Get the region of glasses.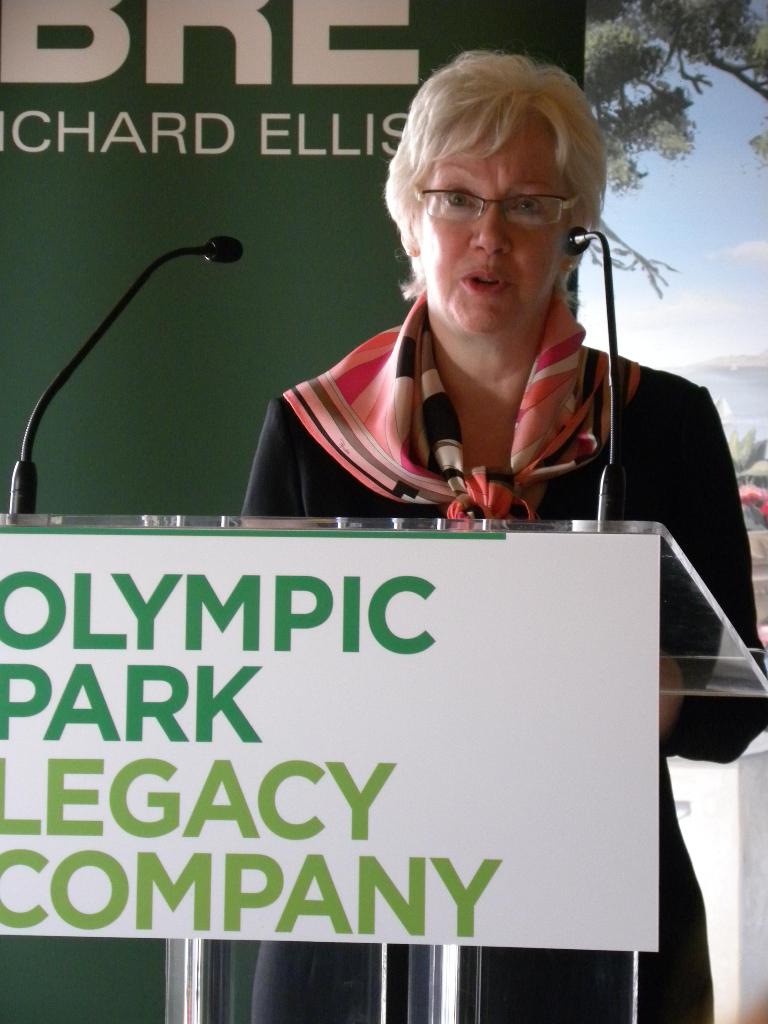
pyautogui.locateOnScreen(413, 178, 581, 229).
